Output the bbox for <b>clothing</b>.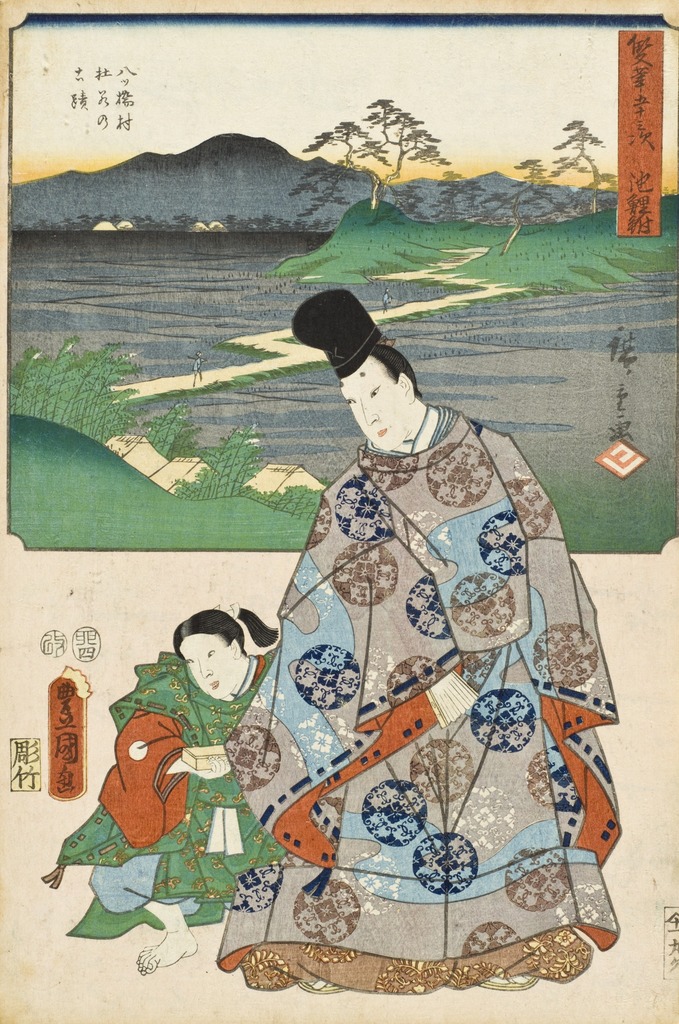
{"left": 279, "top": 406, "right": 571, "bottom": 858}.
